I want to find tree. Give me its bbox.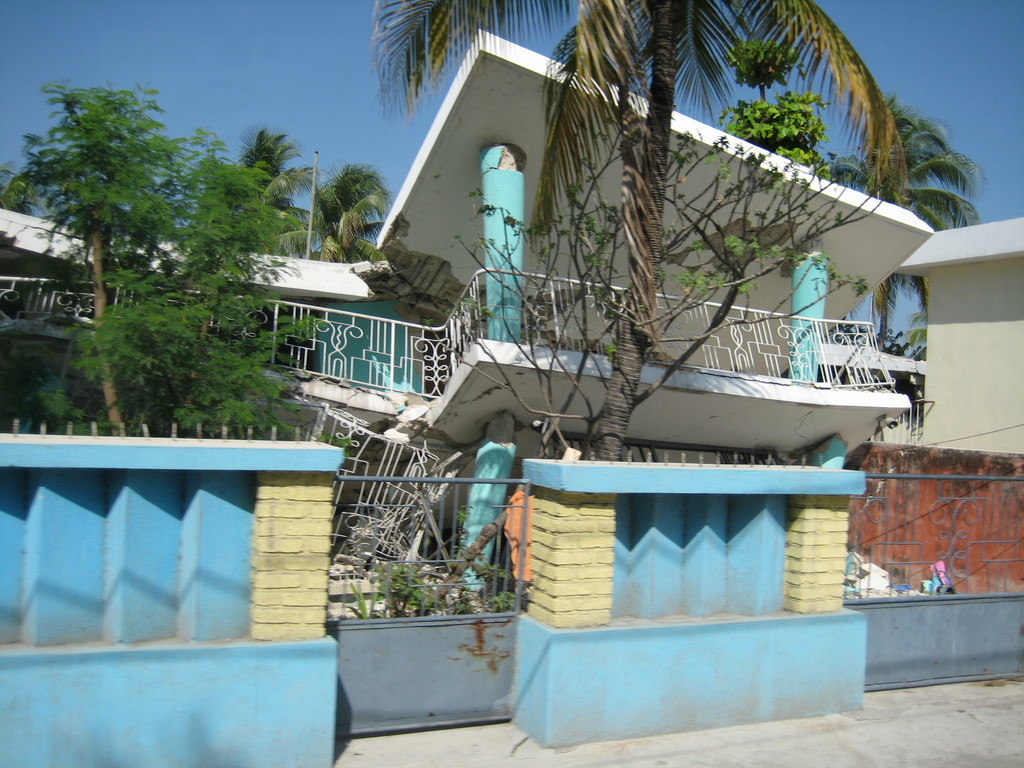
444, 0, 951, 490.
